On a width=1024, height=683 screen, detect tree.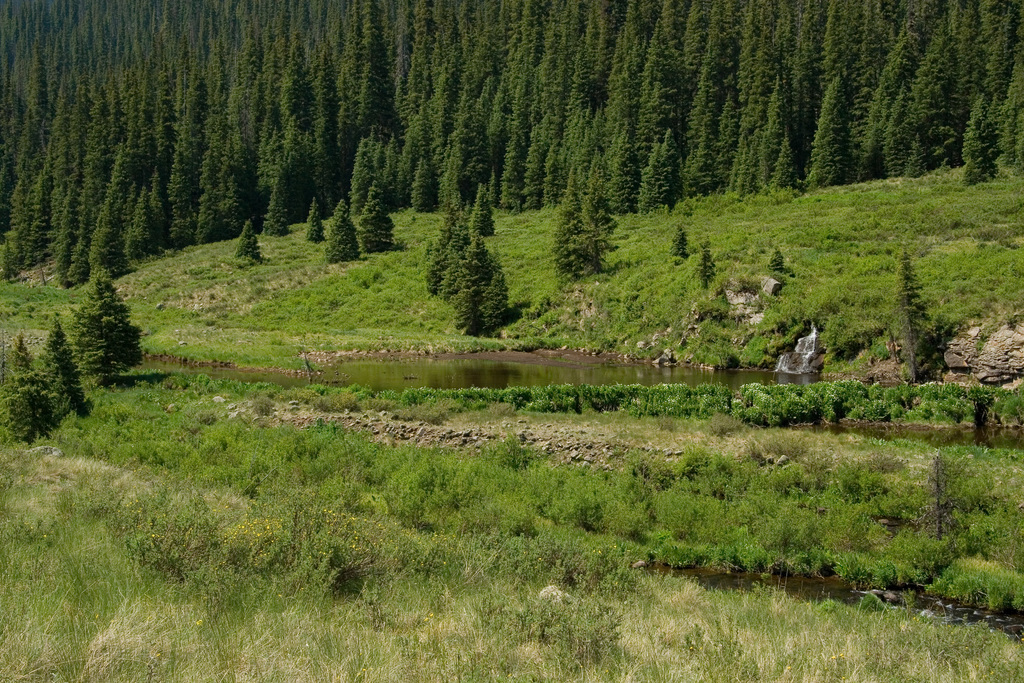
455 232 508 341.
